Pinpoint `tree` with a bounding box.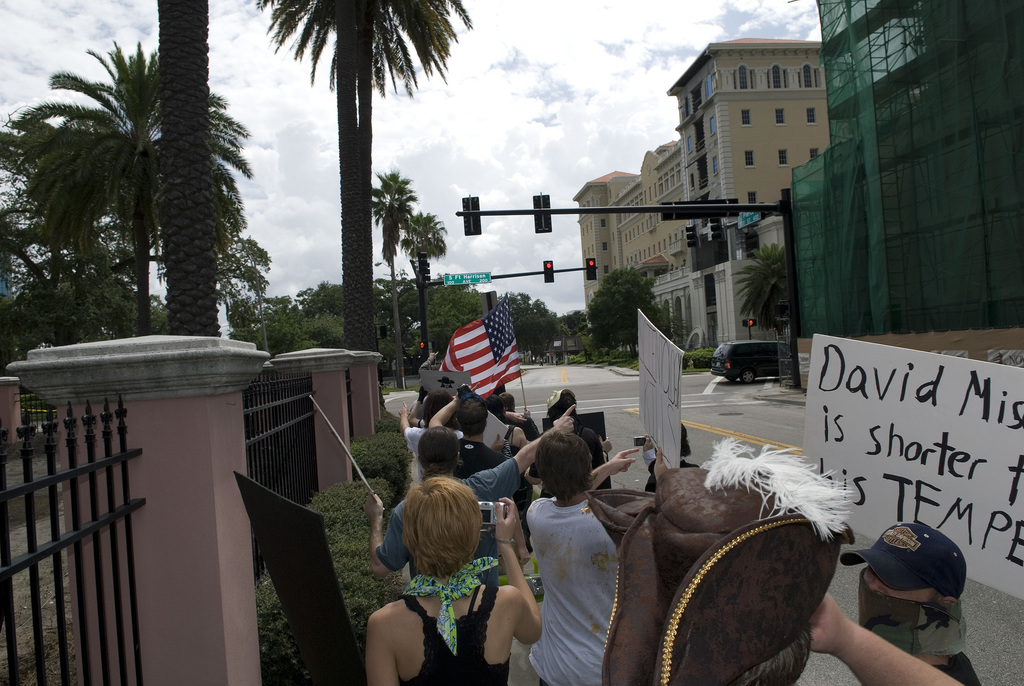
l=401, t=212, r=445, b=368.
